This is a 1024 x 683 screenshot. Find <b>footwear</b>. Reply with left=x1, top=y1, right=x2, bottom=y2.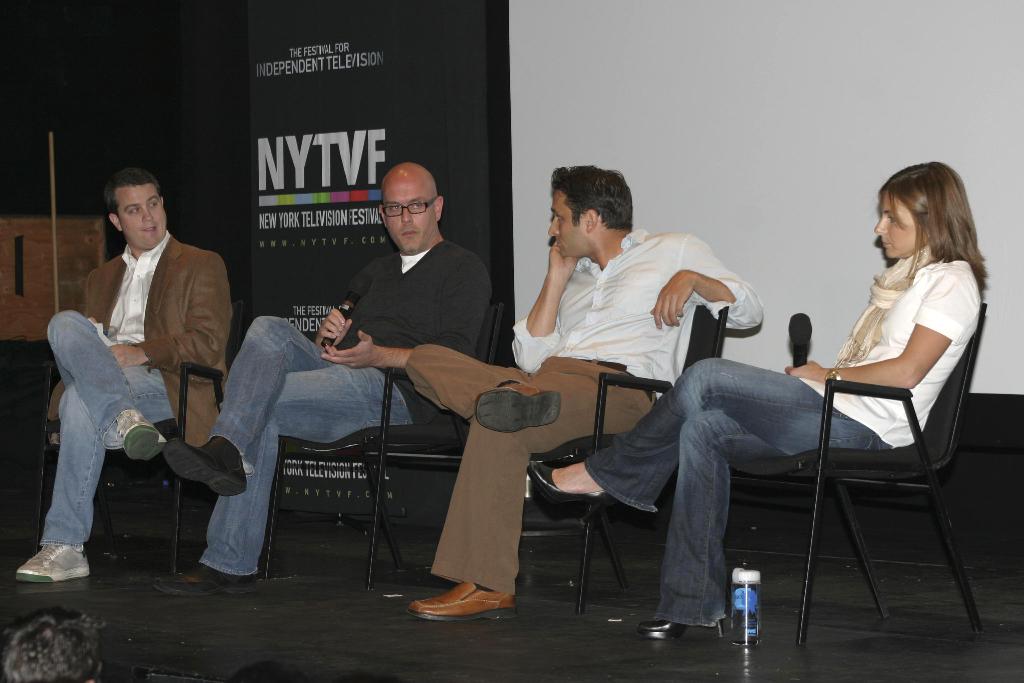
left=163, top=436, right=246, bottom=497.
